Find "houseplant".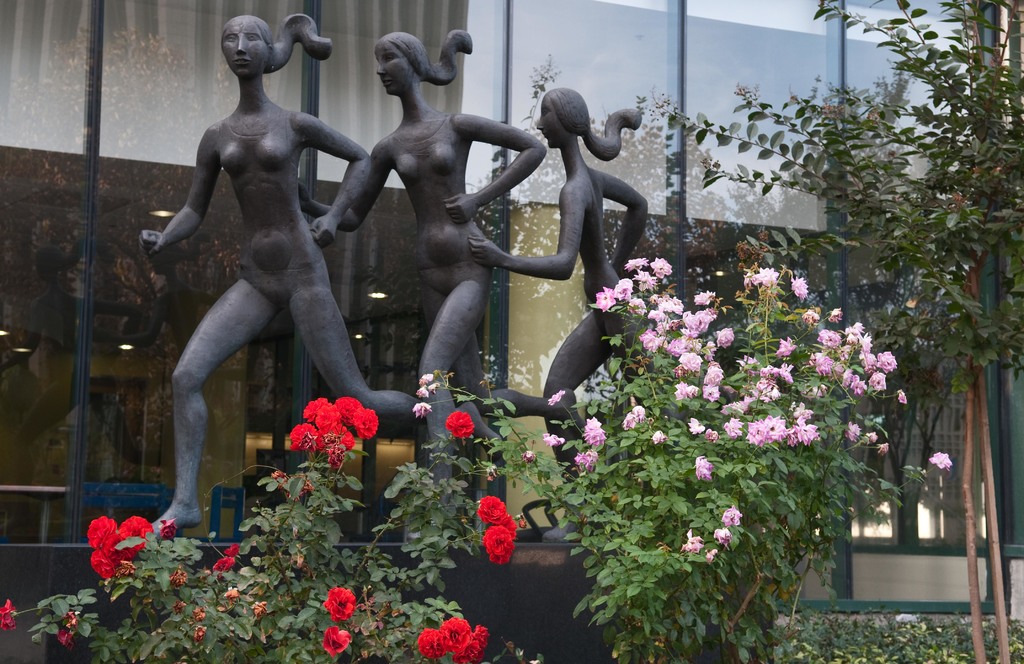
locate(408, 254, 918, 660).
